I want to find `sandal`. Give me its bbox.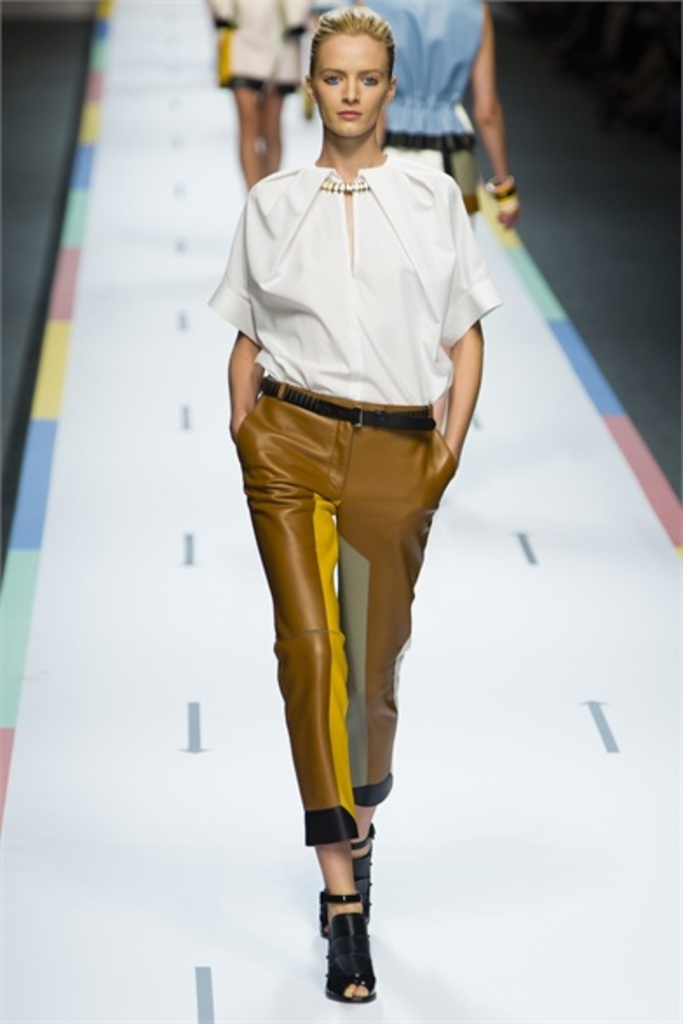
rect(319, 893, 366, 1014).
